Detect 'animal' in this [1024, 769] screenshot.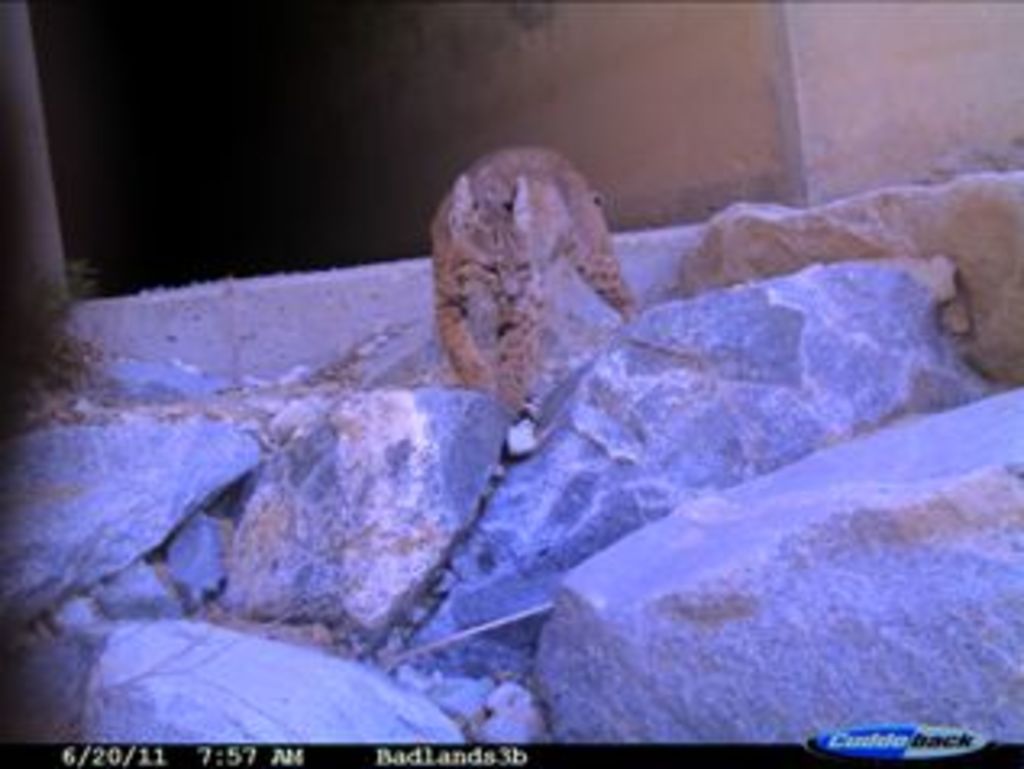
Detection: bbox(433, 145, 646, 401).
